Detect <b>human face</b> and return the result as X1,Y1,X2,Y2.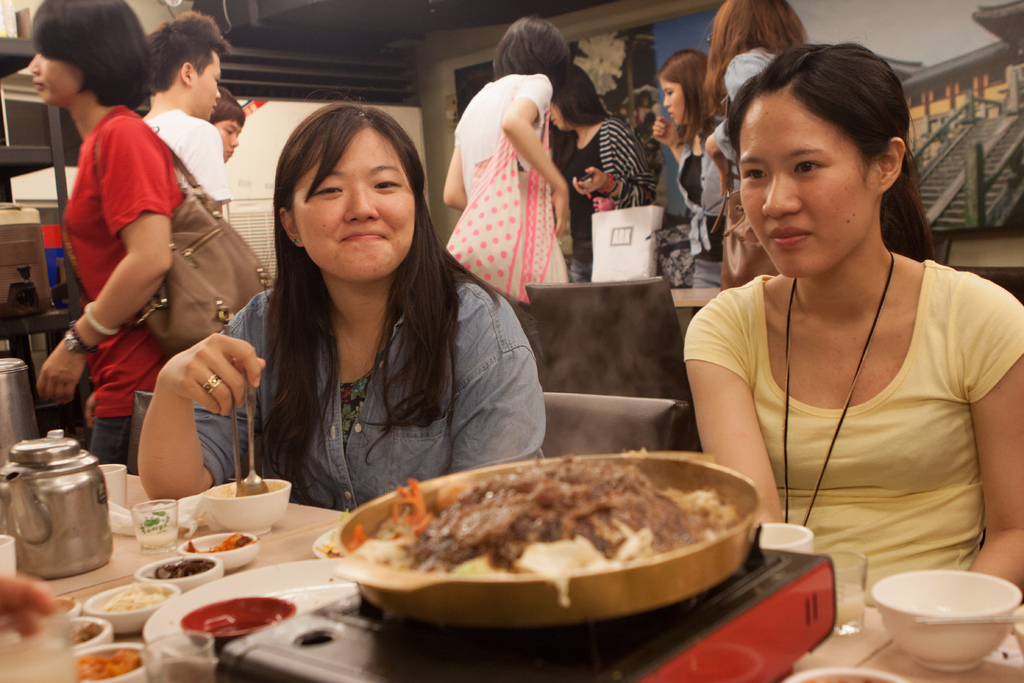
27,53,75,103.
